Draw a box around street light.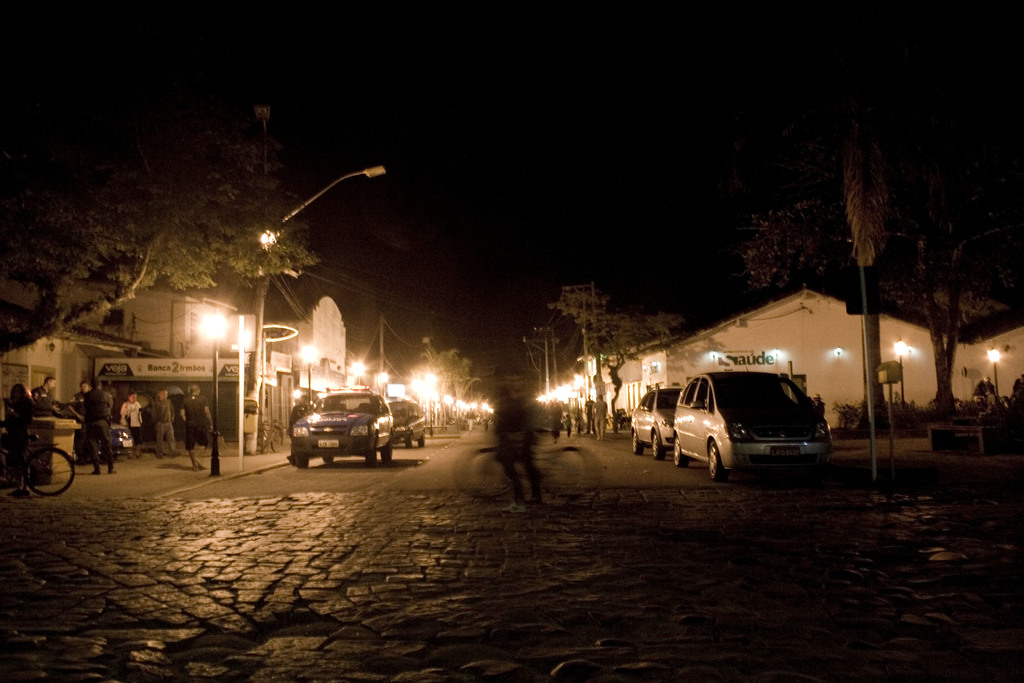
255,159,388,453.
